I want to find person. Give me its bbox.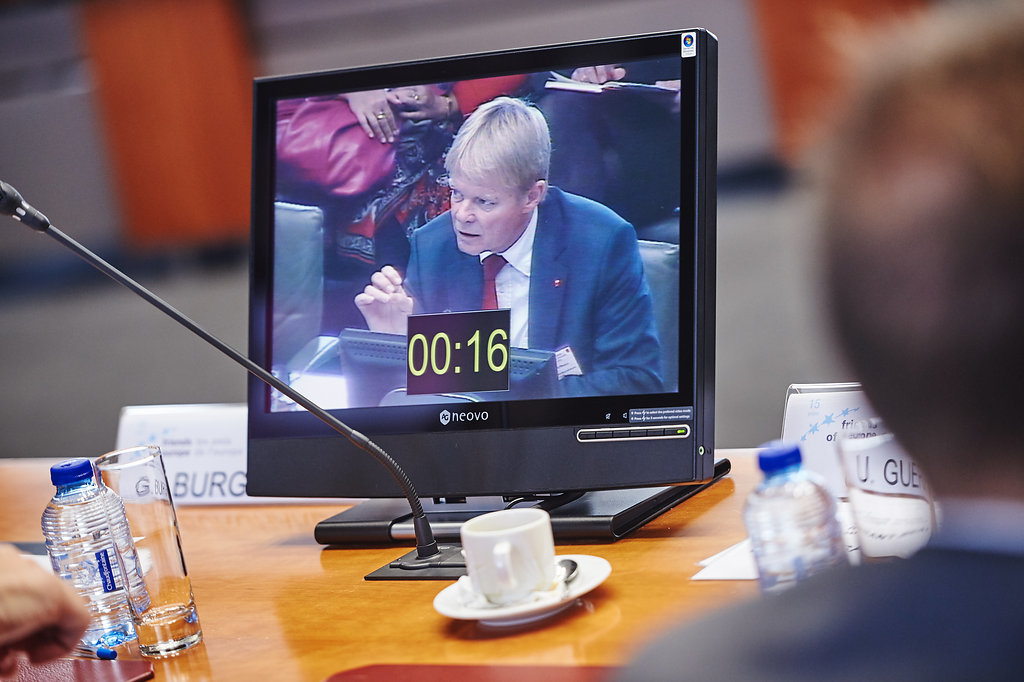
(left=370, top=101, right=646, bottom=445).
